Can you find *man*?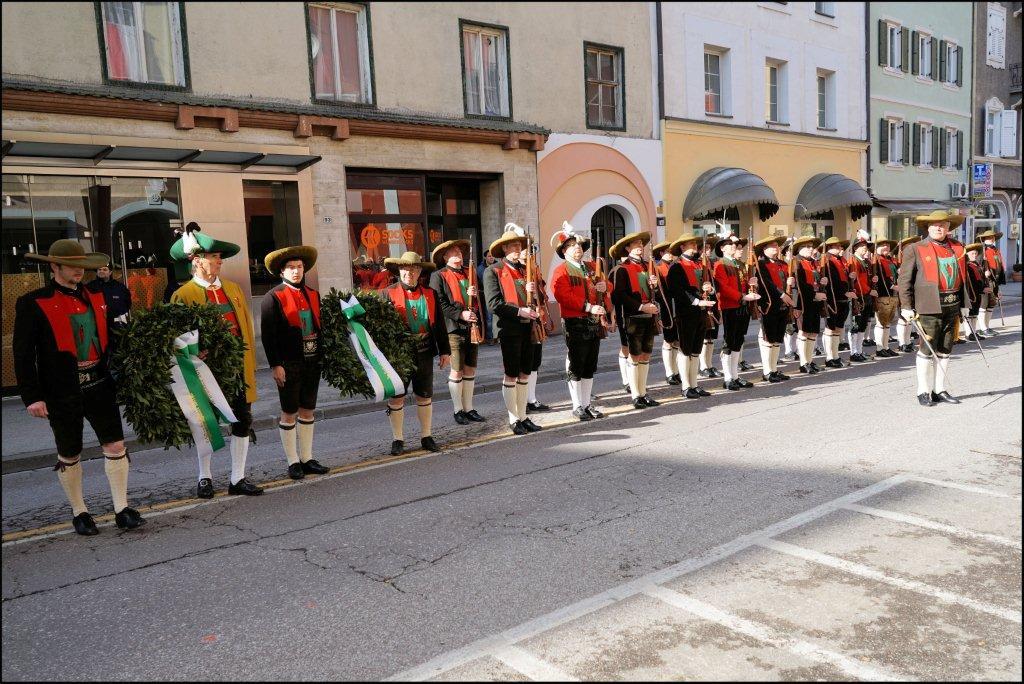
Yes, bounding box: x1=821, y1=232, x2=855, y2=369.
